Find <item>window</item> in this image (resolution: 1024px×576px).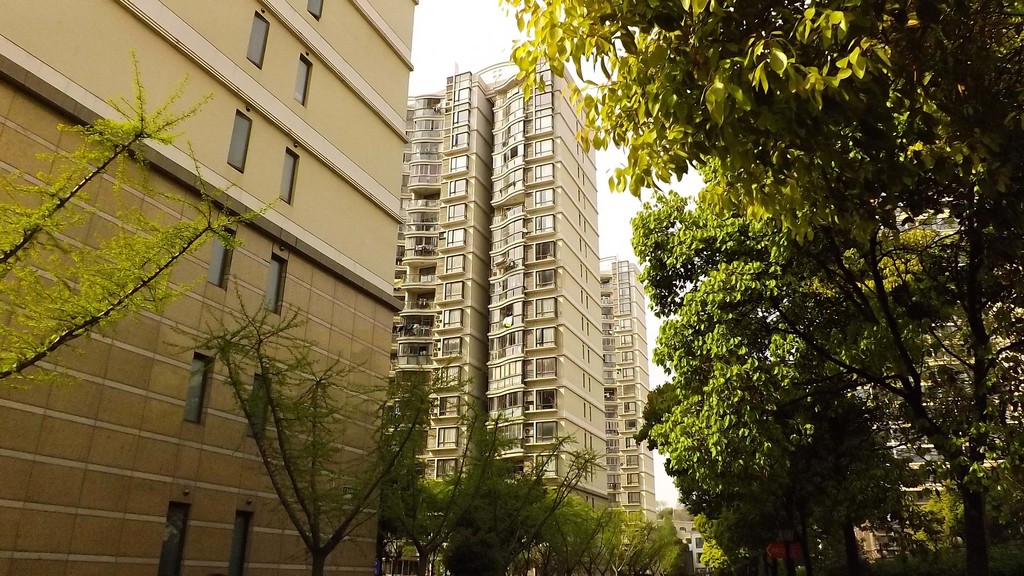
{"x1": 156, "y1": 504, "x2": 193, "y2": 574}.
